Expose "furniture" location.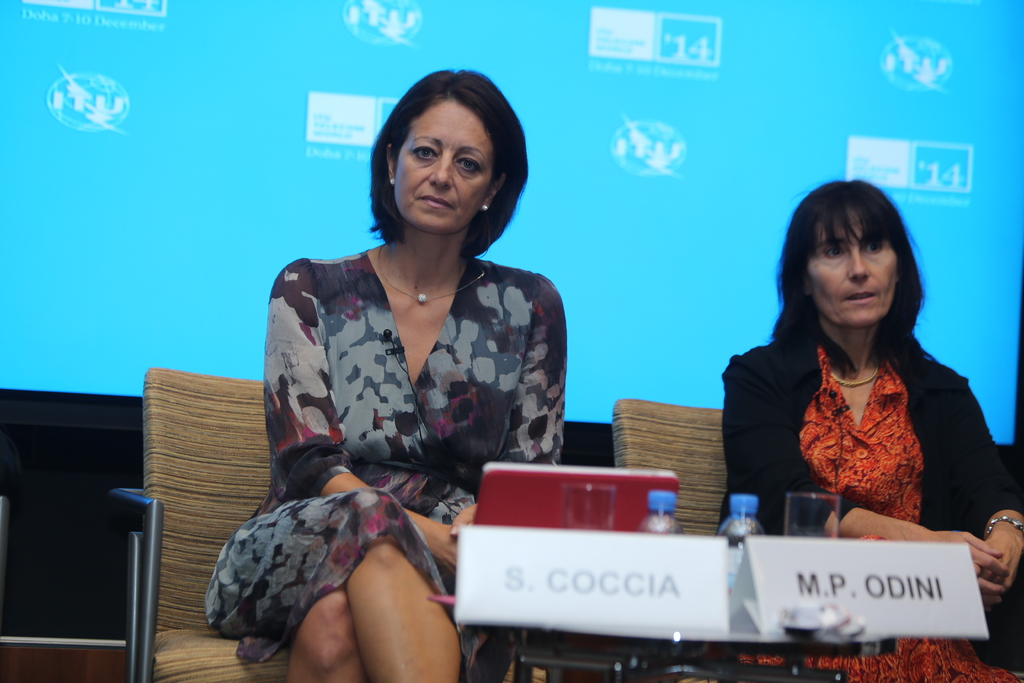
Exposed at select_region(108, 368, 264, 682).
